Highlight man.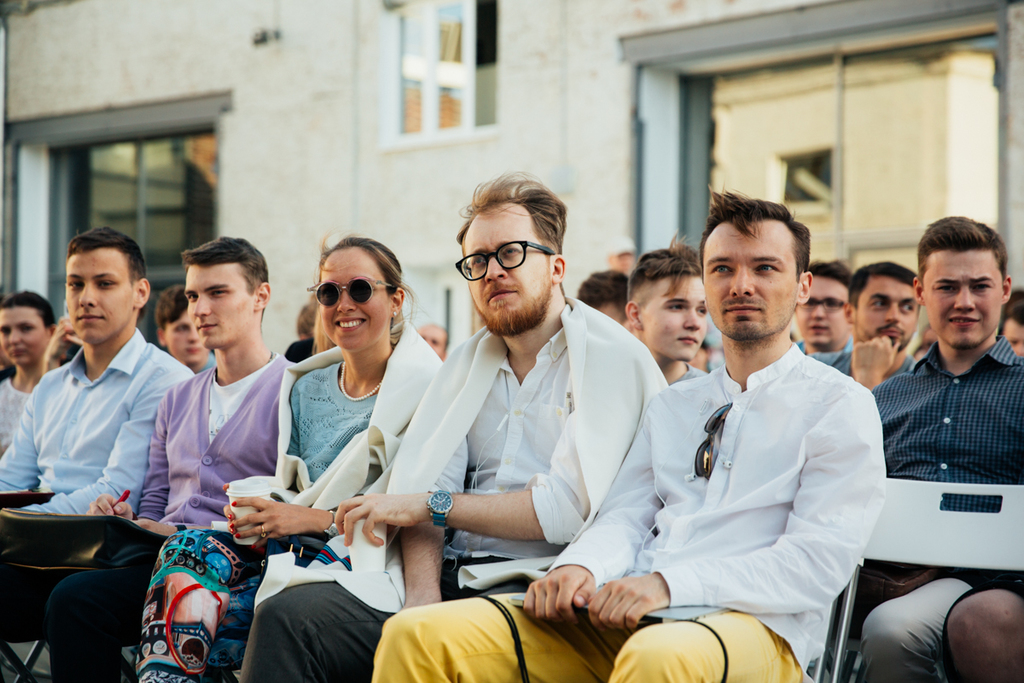
Highlighted region: Rect(0, 226, 197, 682).
